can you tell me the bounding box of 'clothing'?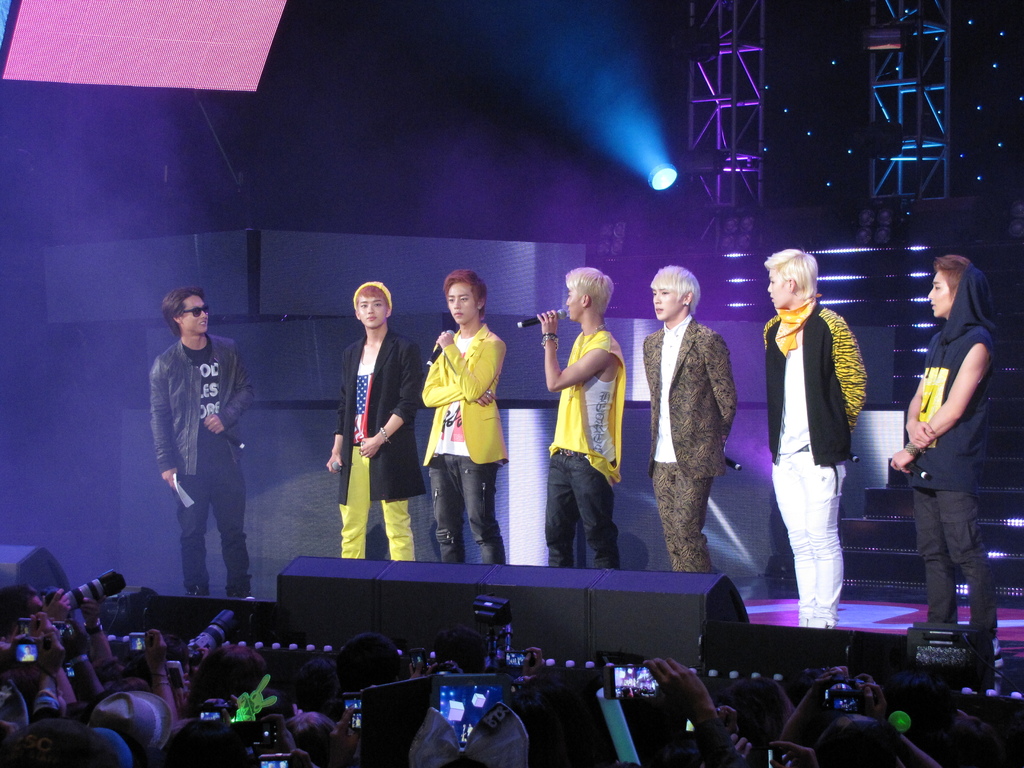
left=138, top=301, right=248, bottom=598.
